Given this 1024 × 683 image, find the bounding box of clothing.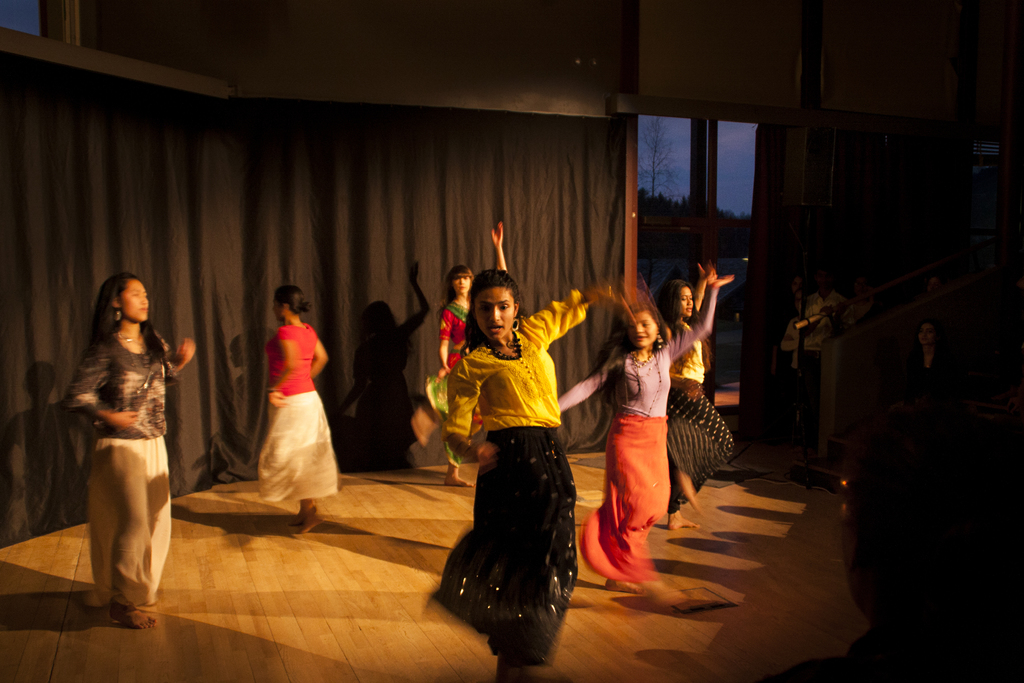
crop(663, 320, 733, 516).
